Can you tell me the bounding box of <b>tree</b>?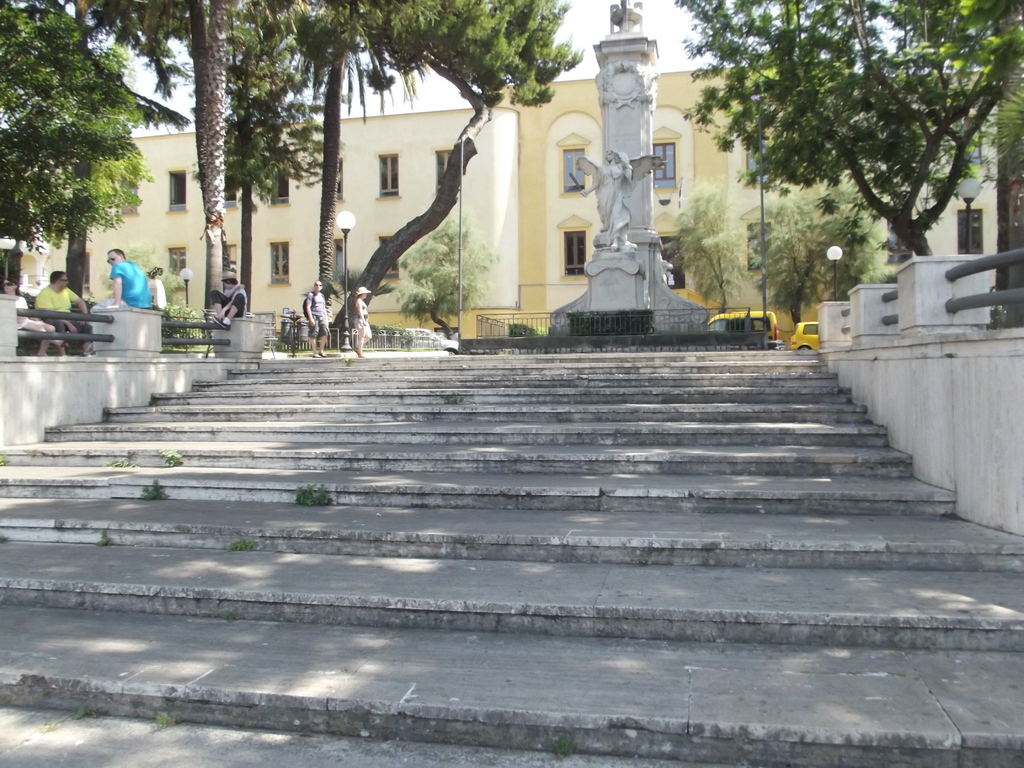
(65,0,586,352).
